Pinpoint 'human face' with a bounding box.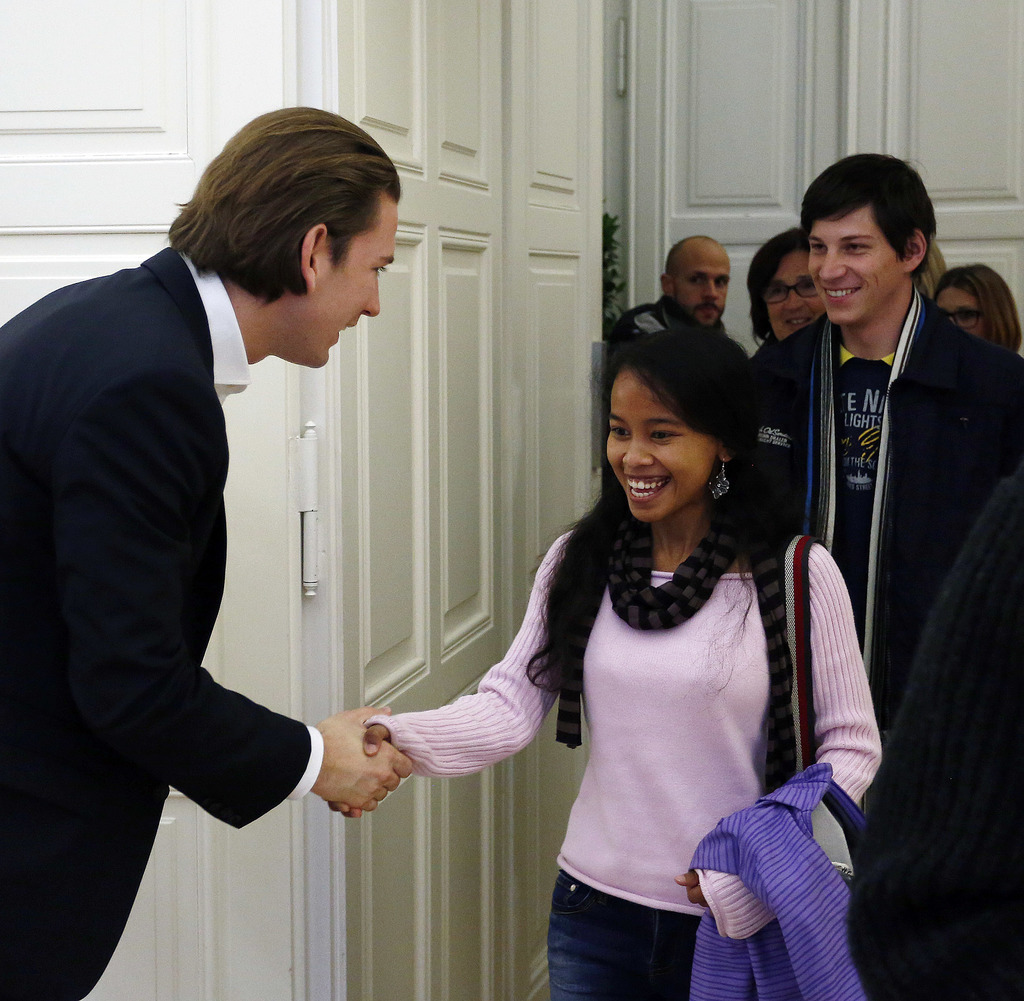
box=[312, 200, 396, 364].
